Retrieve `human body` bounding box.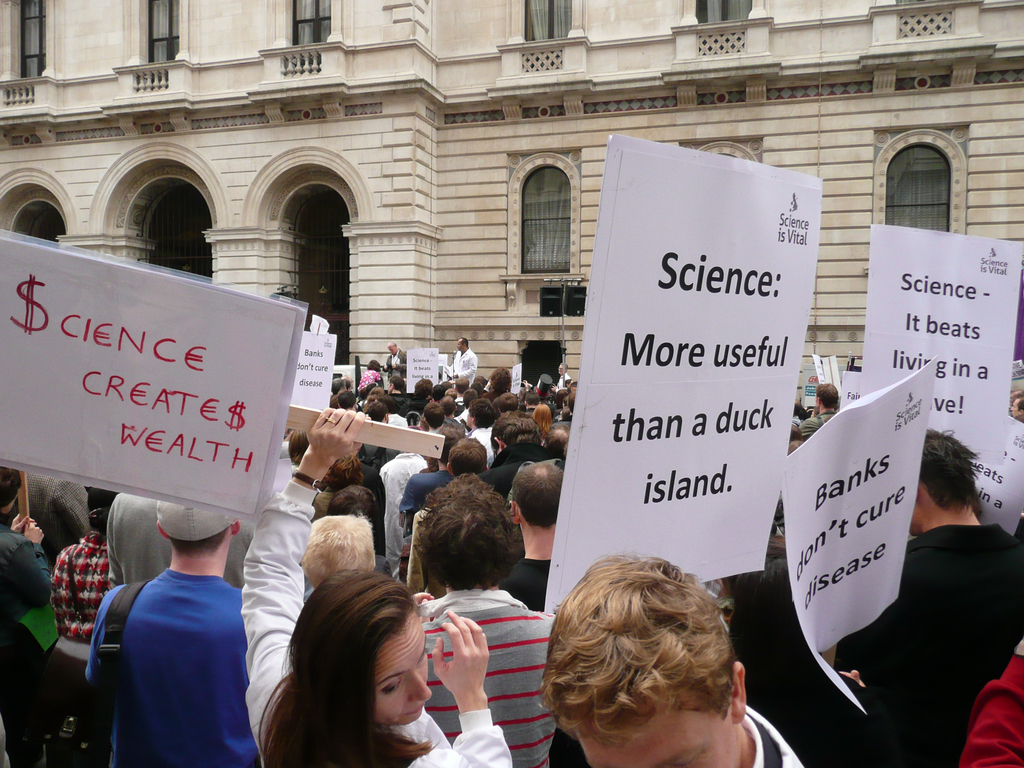
Bounding box: [left=241, top=407, right=511, bottom=767].
